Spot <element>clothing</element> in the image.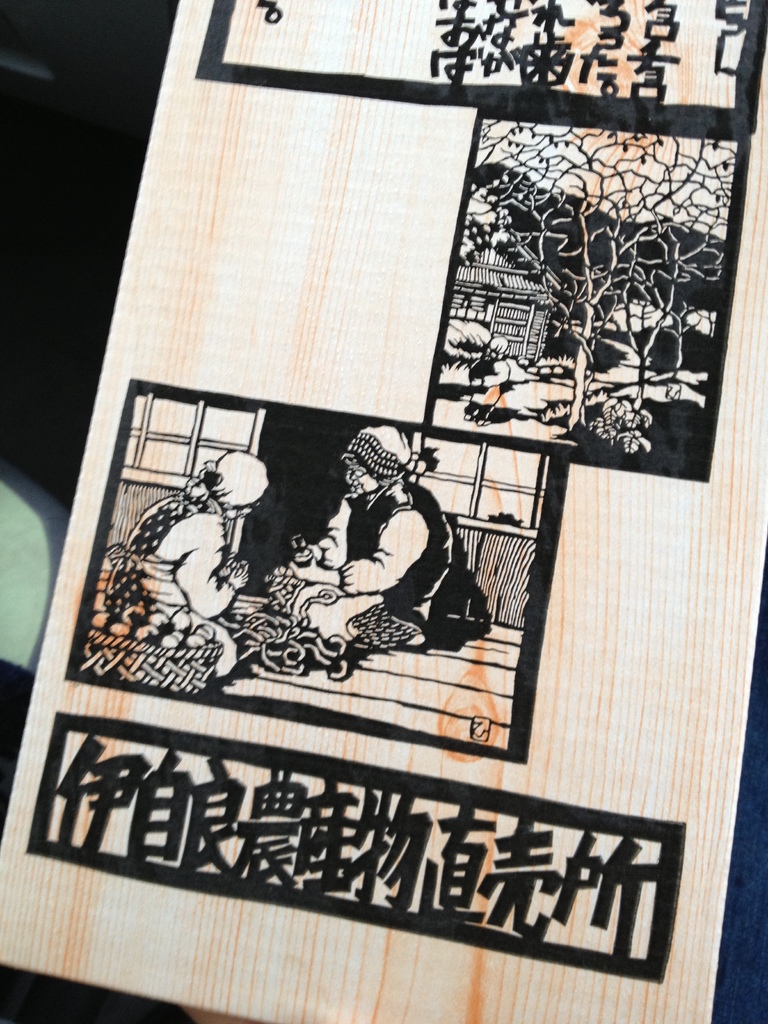
<element>clothing</element> found at [100,495,250,636].
